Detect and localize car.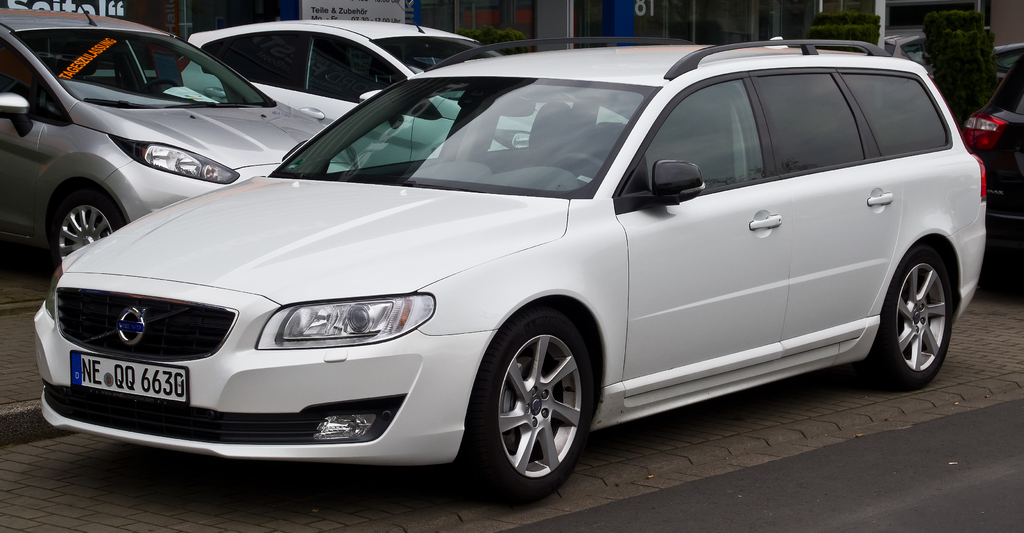
Localized at left=0, top=0, right=429, bottom=273.
